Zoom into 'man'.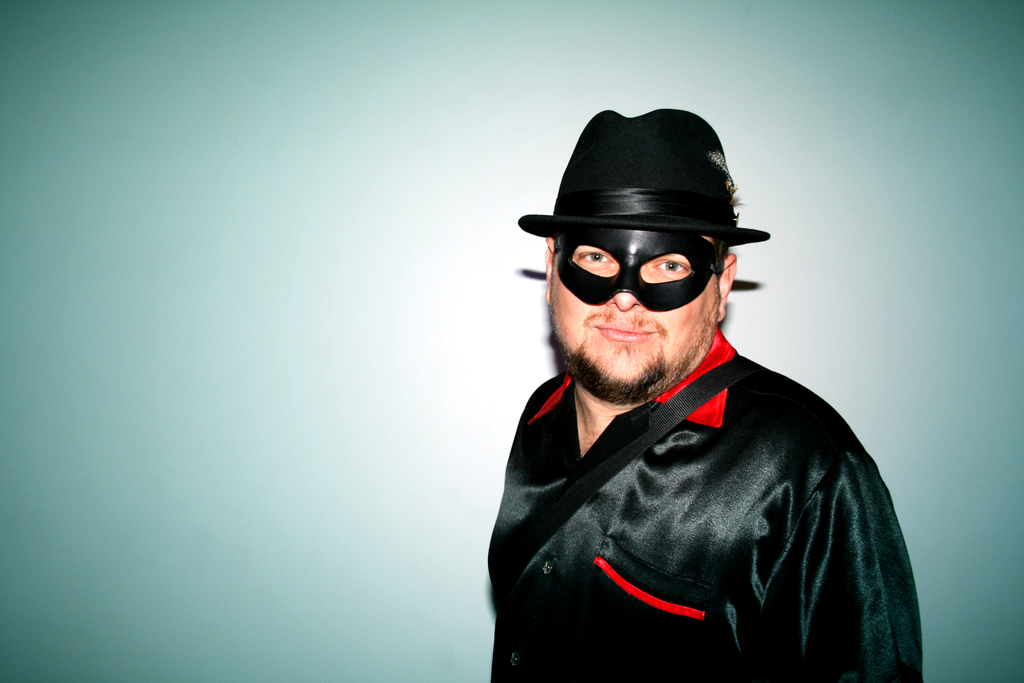
Zoom target: [x1=454, y1=131, x2=926, y2=682].
